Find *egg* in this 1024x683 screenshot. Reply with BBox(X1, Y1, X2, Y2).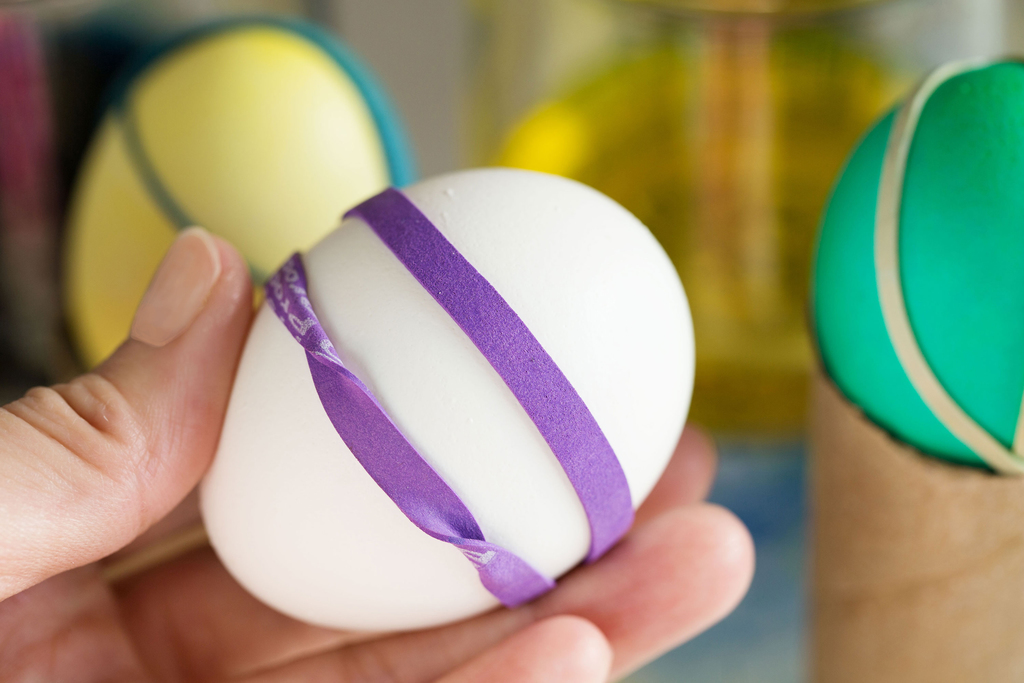
BBox(61, 14, 406, 368).
